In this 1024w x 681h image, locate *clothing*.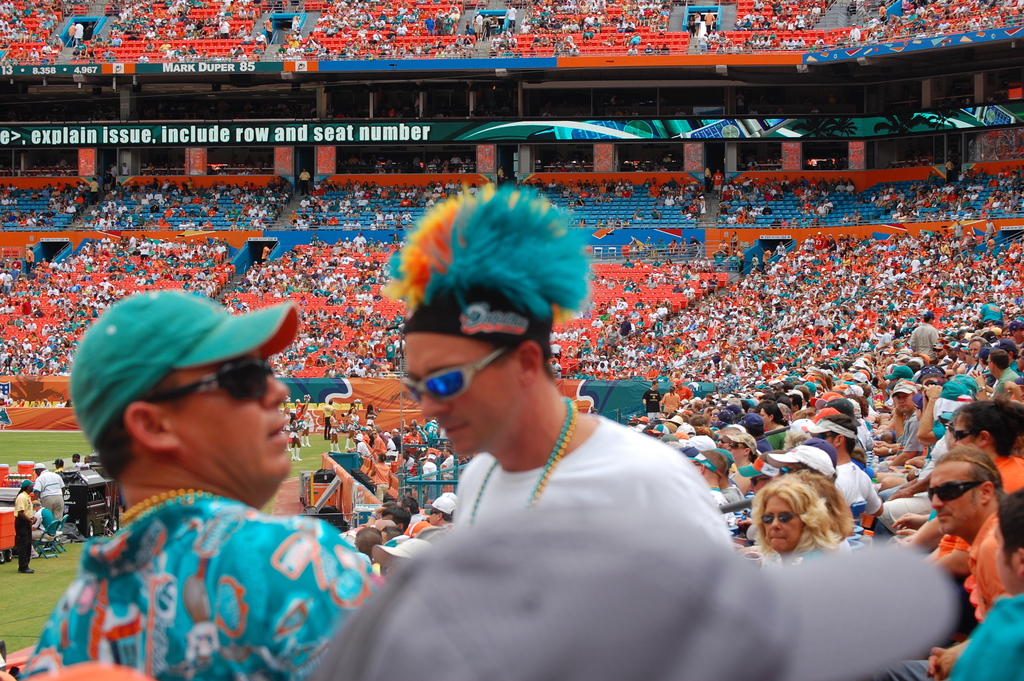
Bounding box: (x1=628, y1=106, x2=643, y2=122).
